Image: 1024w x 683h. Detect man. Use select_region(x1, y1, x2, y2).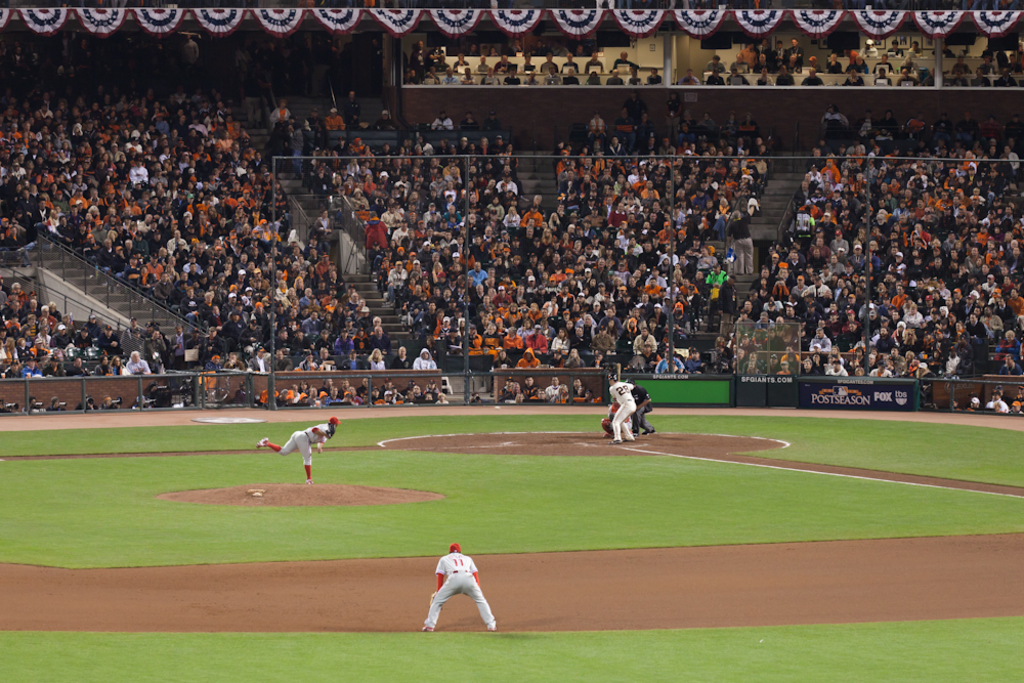
select_region(543, 68, 560, 86).
